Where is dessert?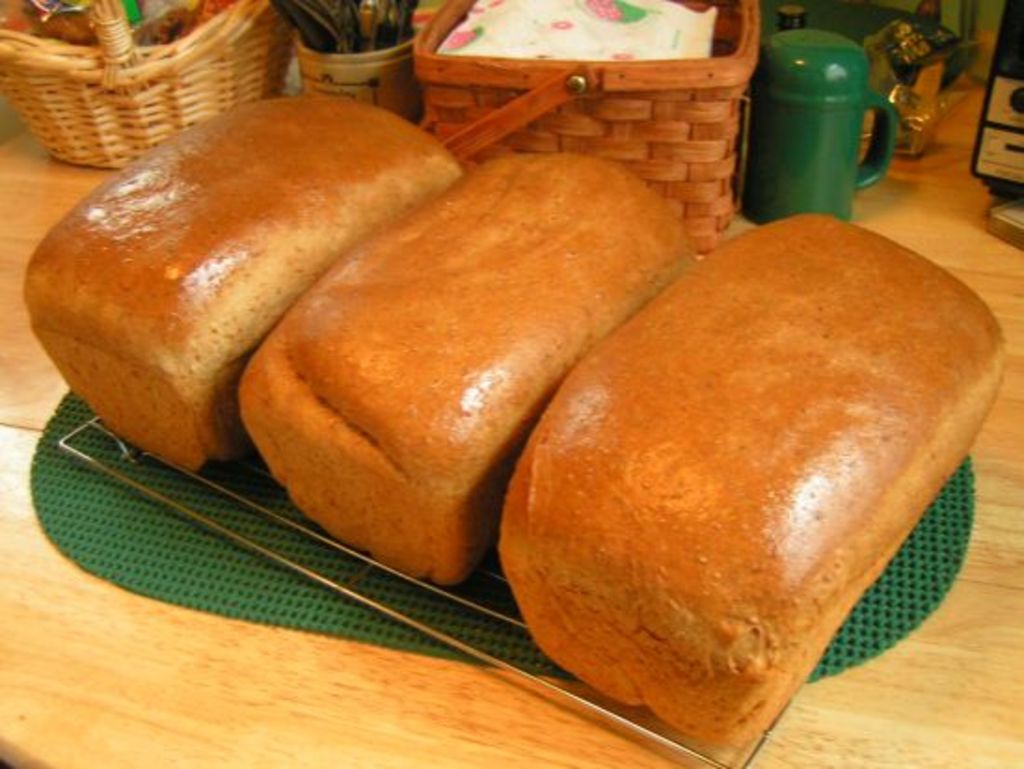
{"x1": 514, "y1": 214, "x2": 987, "y2": 763}.
